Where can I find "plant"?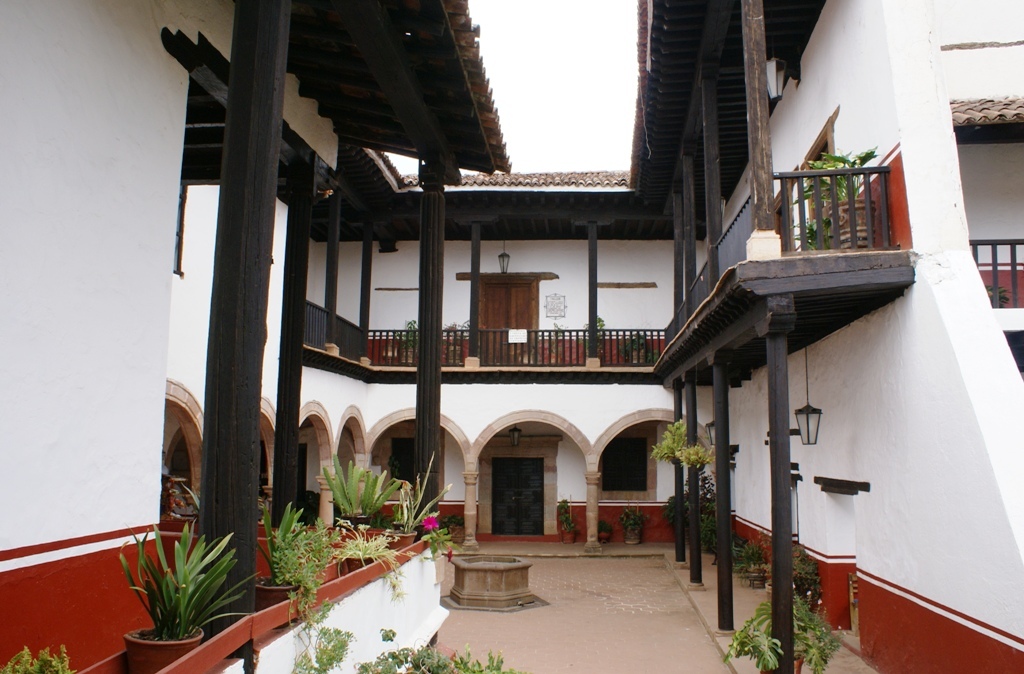
You can find it at [left=598, top=523, right=615, bottom=537].
